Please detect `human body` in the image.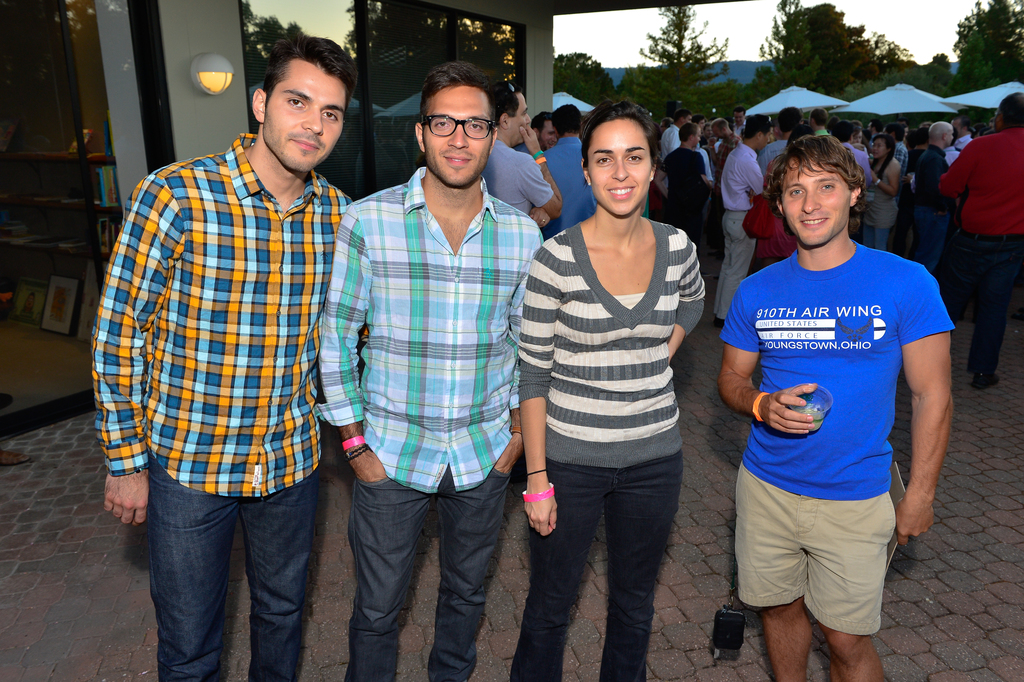
bbox=[534, 99, 596, 246].
